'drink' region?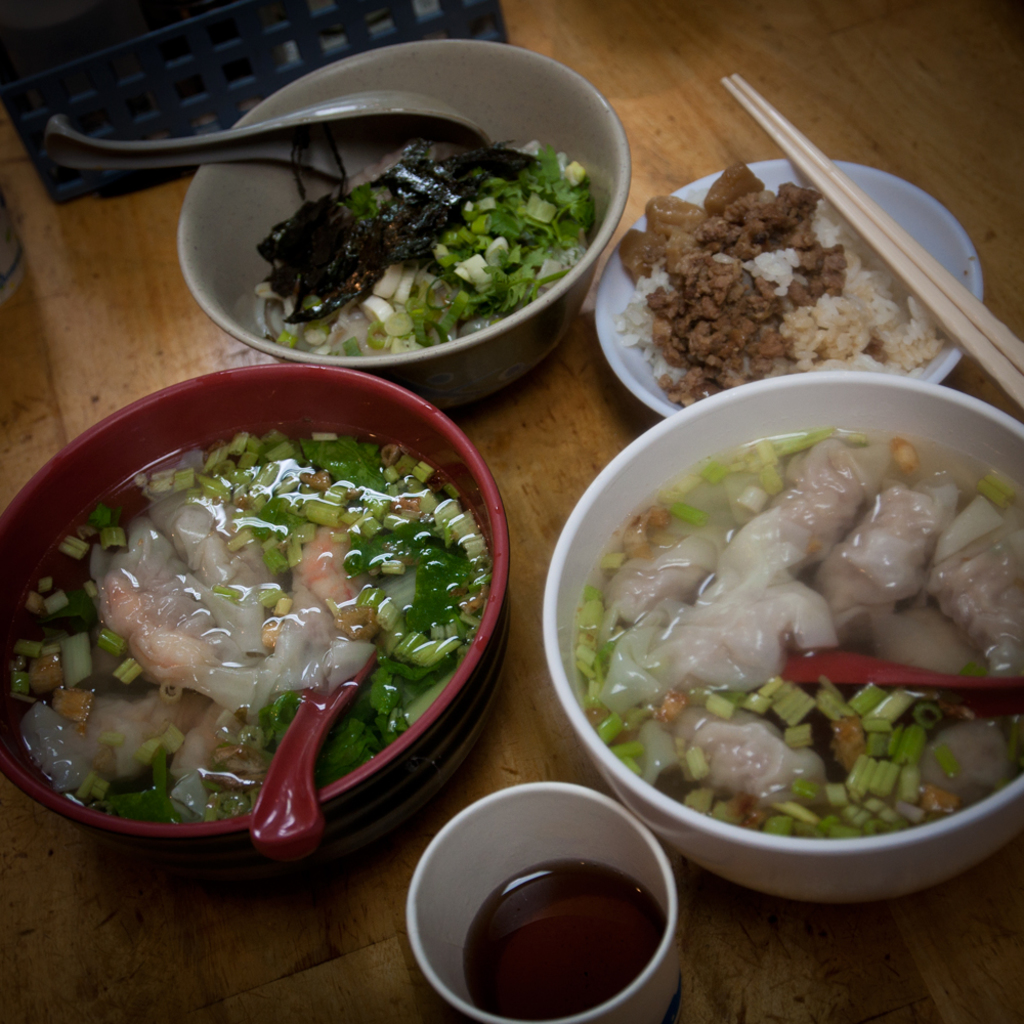
bbox=[468, 865, 659, 1015]
